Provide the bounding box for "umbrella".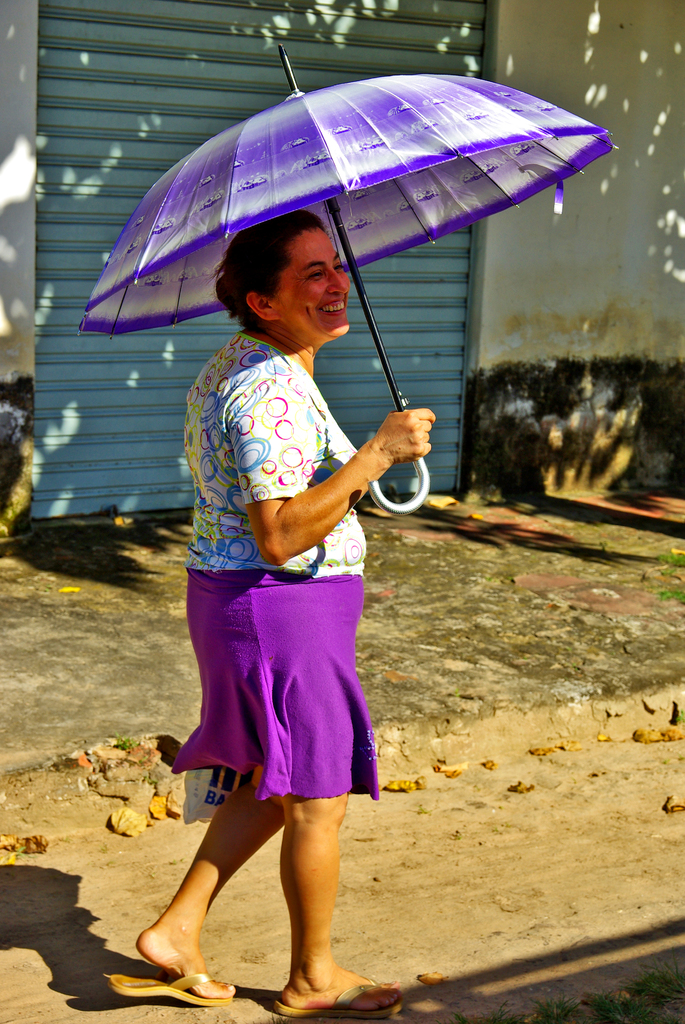
box=[79, 45, 611, 515].
